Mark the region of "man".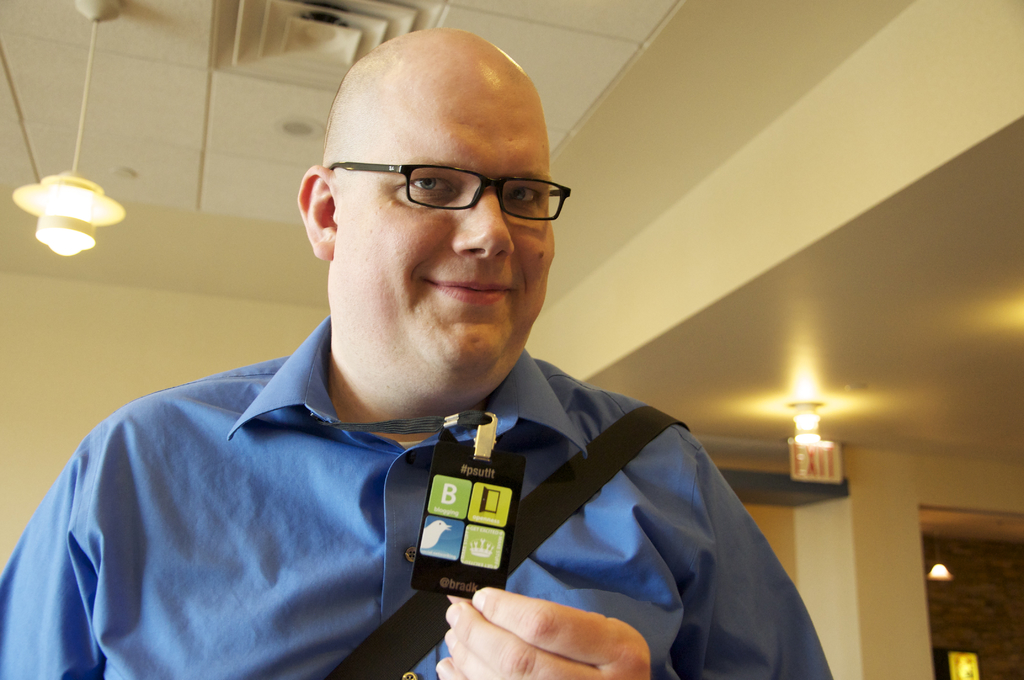
Region: crop(15, 42, 826, 679).
